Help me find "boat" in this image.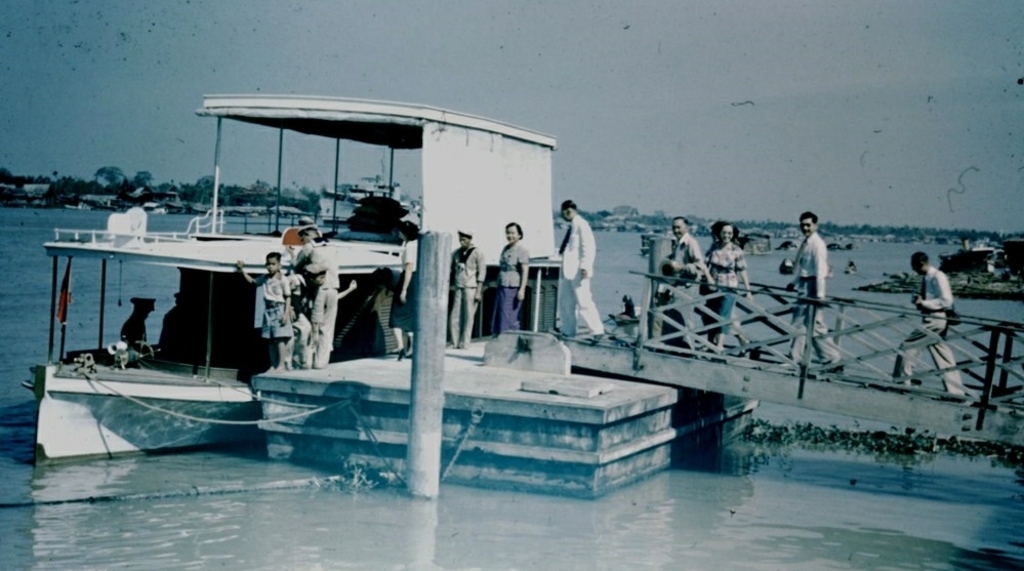
Found it: box=[0, 185, 54, 208].
